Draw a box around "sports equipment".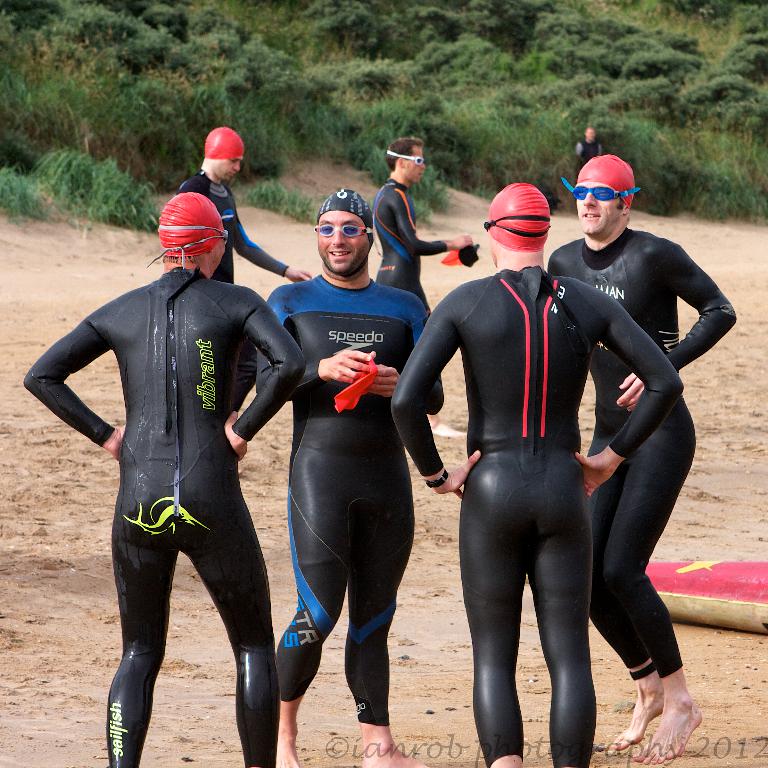
rect(564, 173, 642, 202).
